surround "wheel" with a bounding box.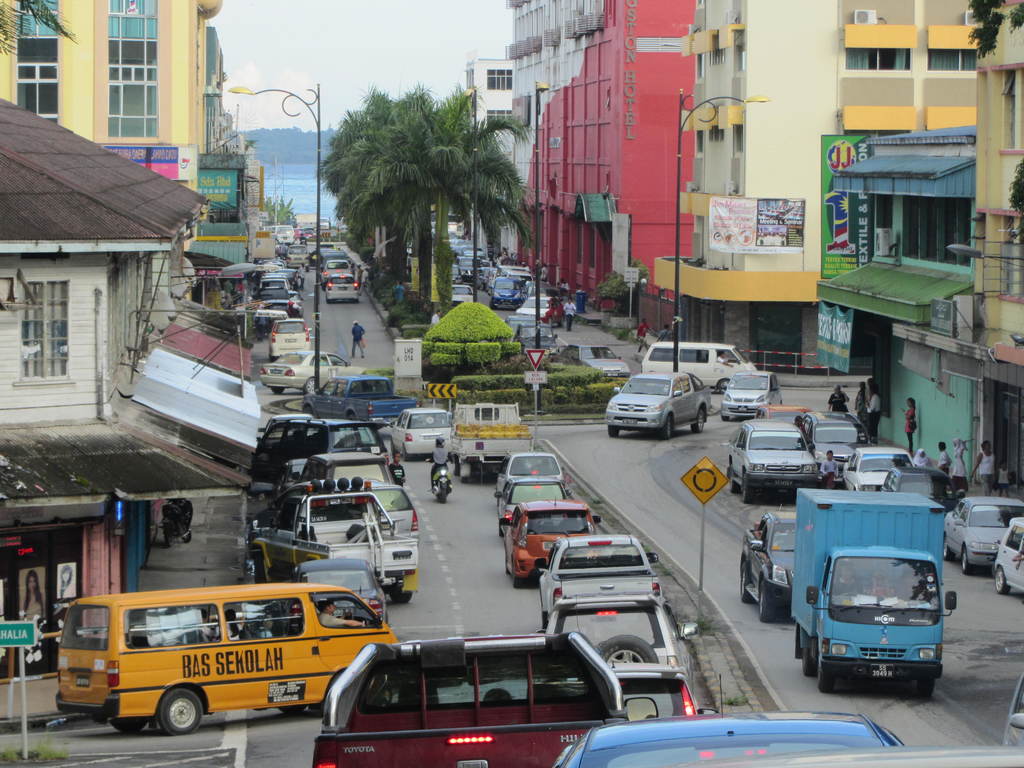
[left=109, top=712, right=148, bottom=730].
